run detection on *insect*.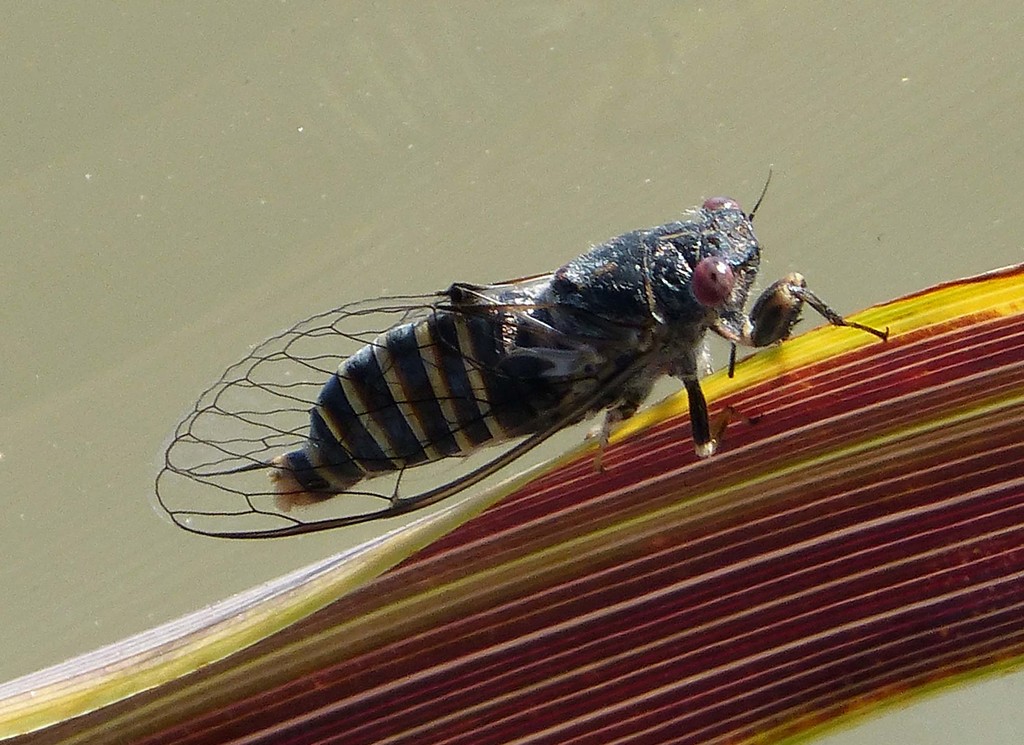
Result: [152, 156, 900, 543].
